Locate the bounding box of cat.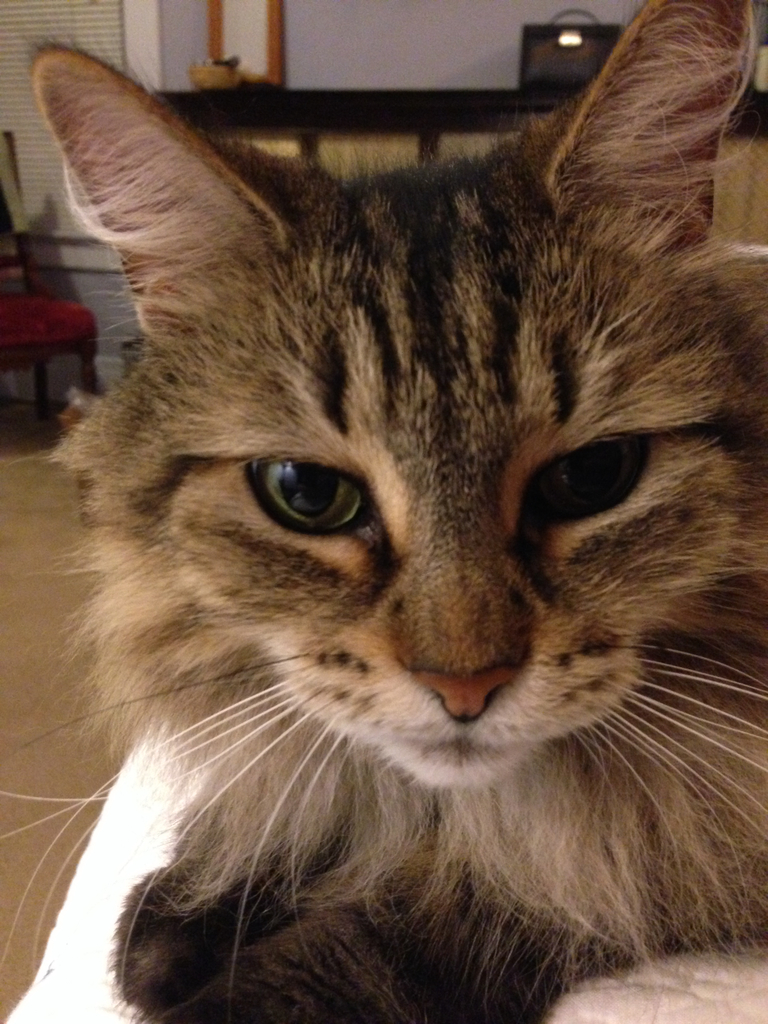
Bounding box: region(0, 0, 767, 1023).
